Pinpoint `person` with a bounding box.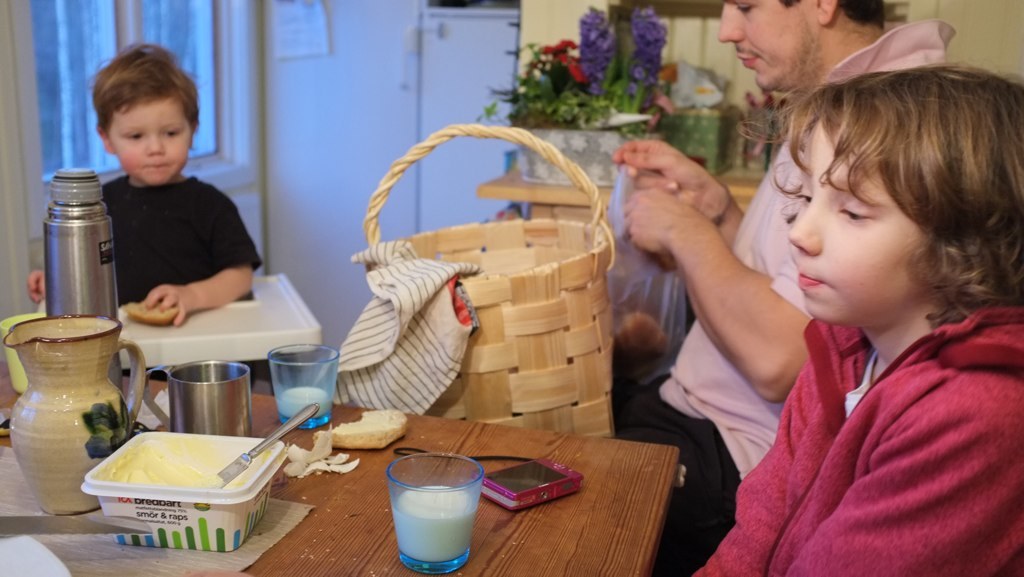
35 44 259 348.
